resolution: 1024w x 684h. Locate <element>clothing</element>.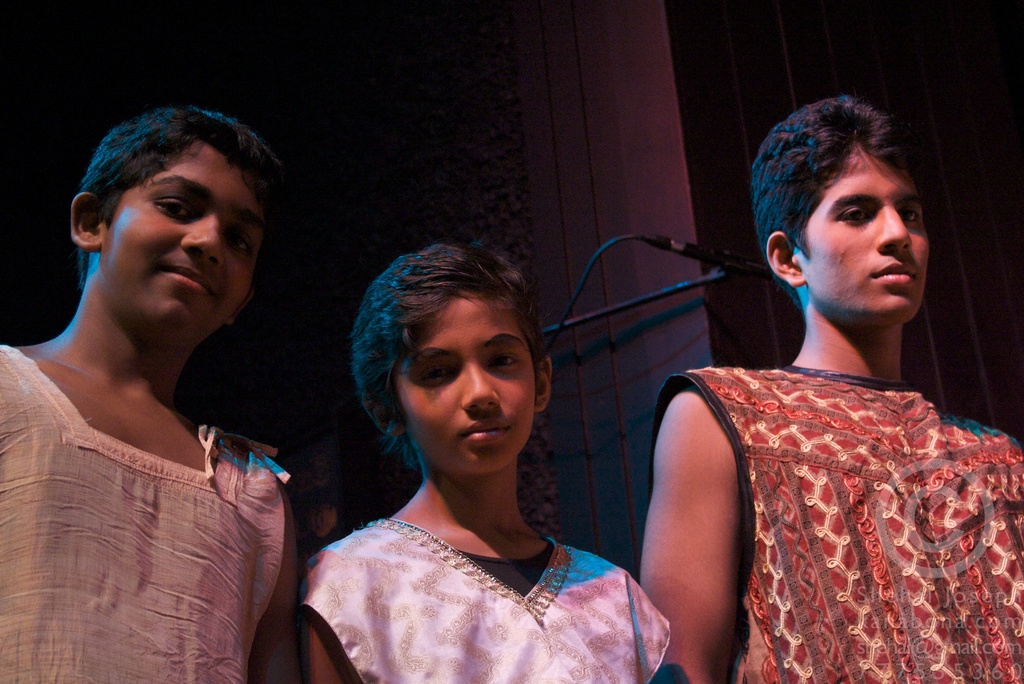
<bbox>691, 302, 1015, 683</bbox>.
